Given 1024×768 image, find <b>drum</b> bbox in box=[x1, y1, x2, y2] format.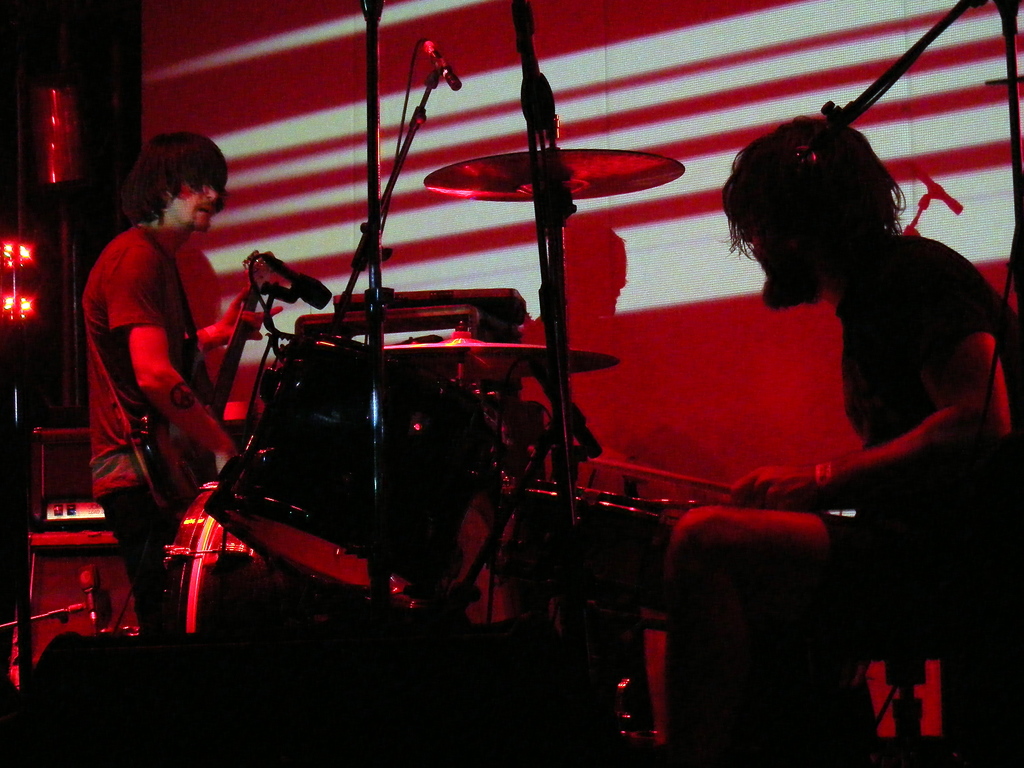
box=[202, 348, 496, 590].
